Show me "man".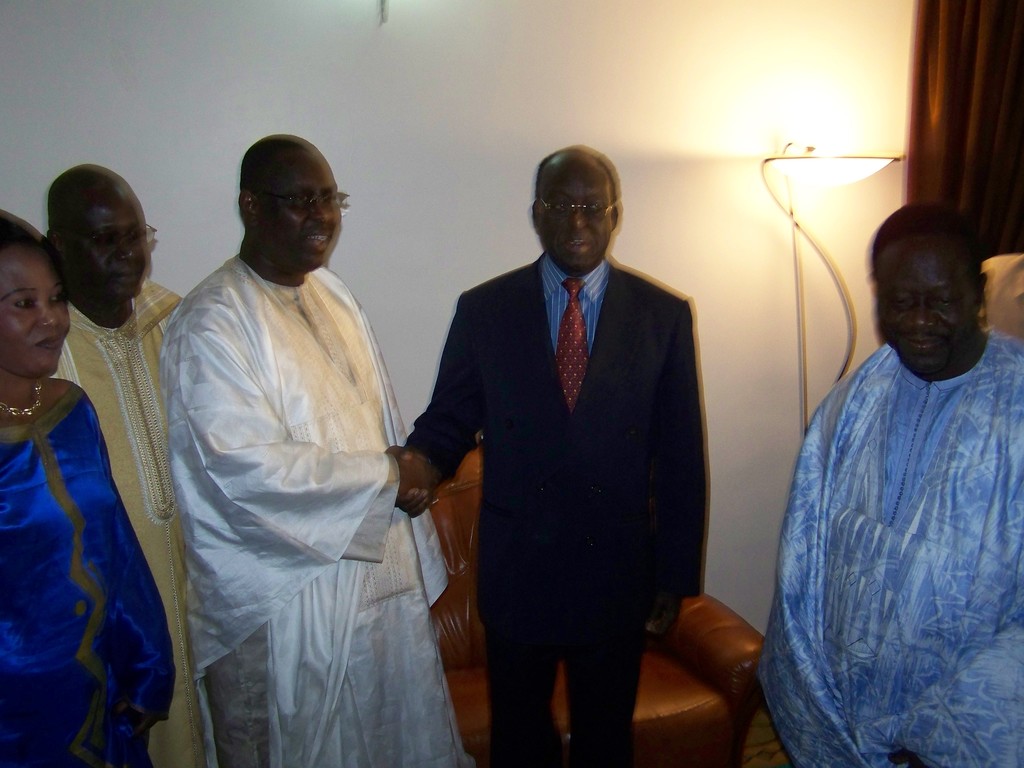
"man" is here: box=[759, 202, 1023, 767].
